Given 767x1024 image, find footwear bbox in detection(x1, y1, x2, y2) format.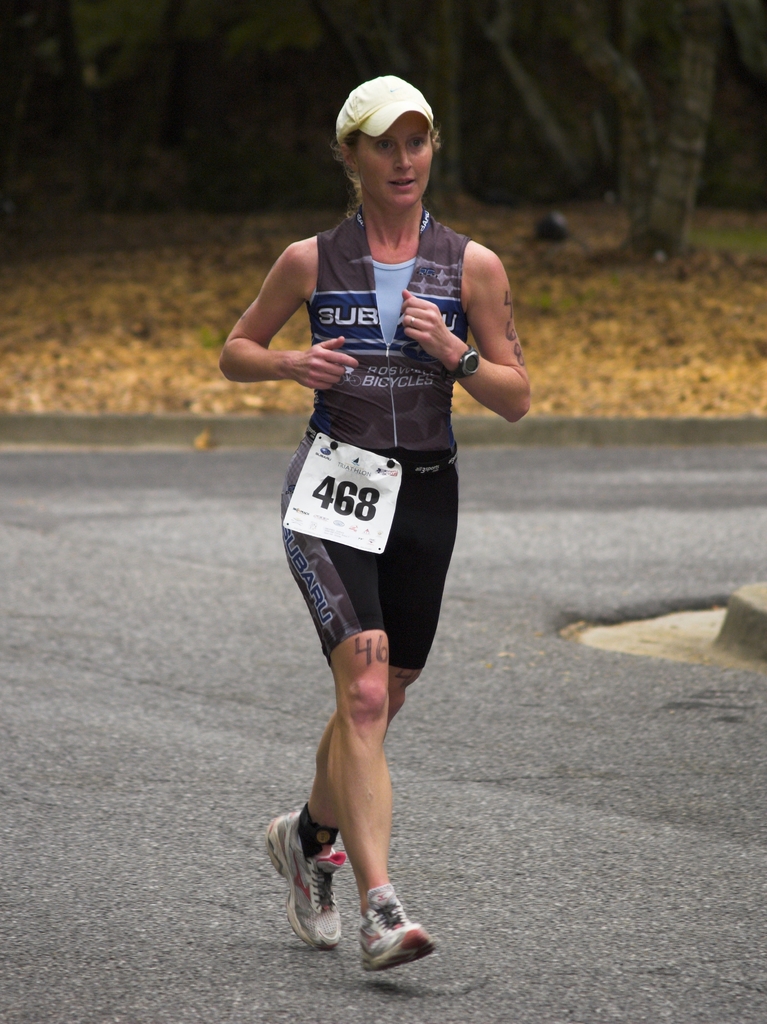
detection(259, 807, 350, 952).
